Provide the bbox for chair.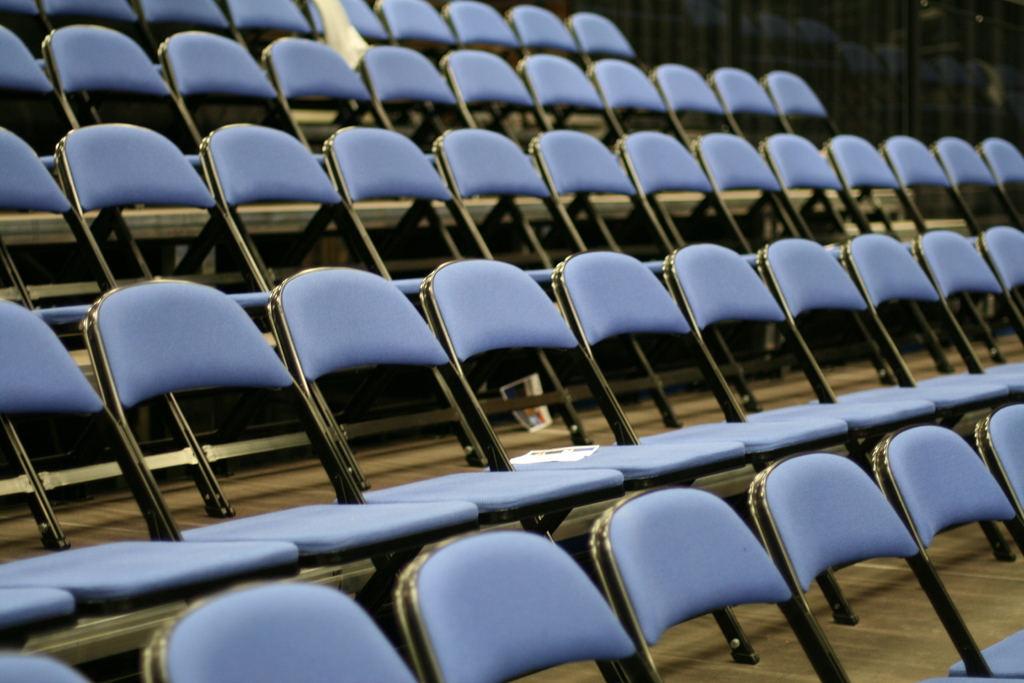
[left=0, top=654, right=89, bottom=682].
